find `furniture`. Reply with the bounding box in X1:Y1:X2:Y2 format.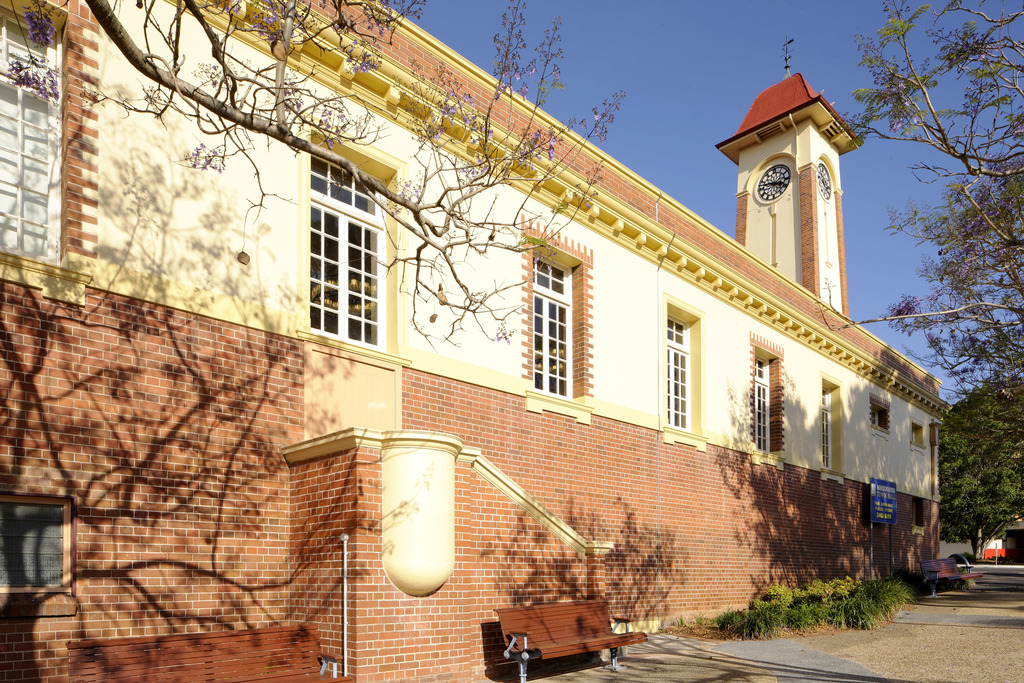
496:609:645:682.
